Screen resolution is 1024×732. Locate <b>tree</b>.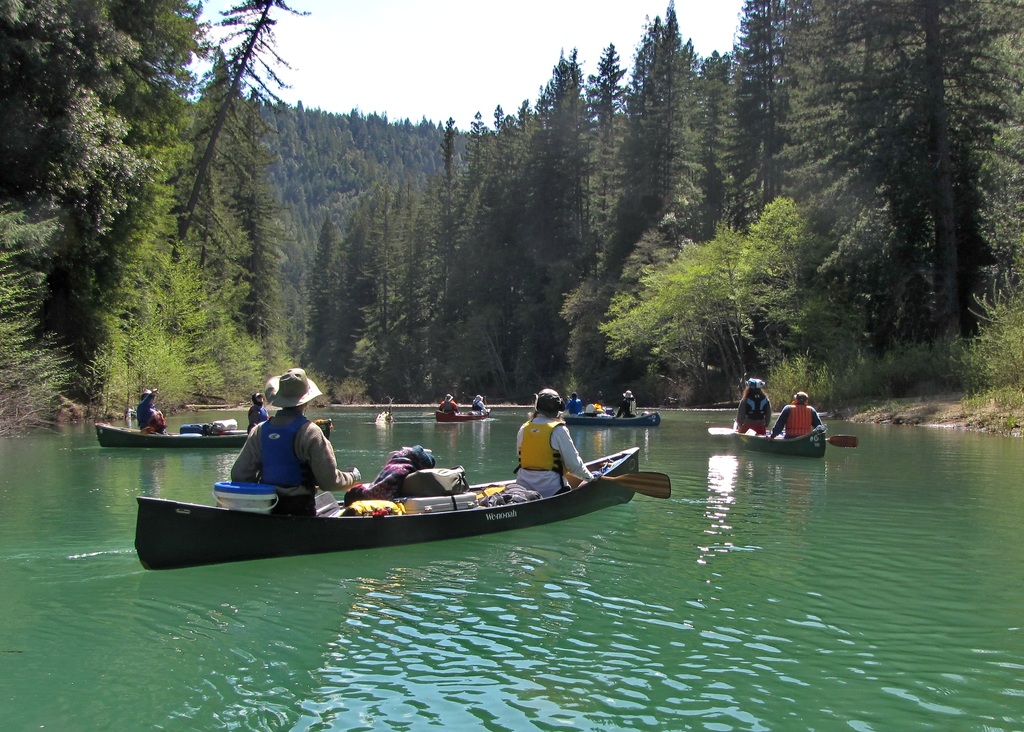
[x1=158, y1=0, x2=311, y2=290].
